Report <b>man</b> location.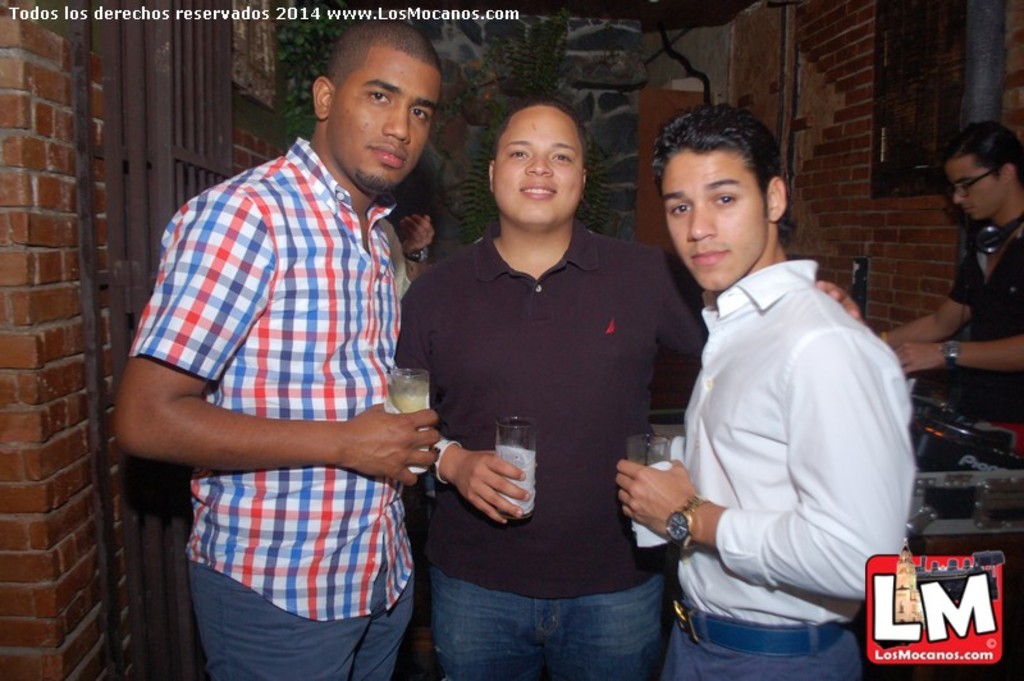
Report: 116:22:444:680.
